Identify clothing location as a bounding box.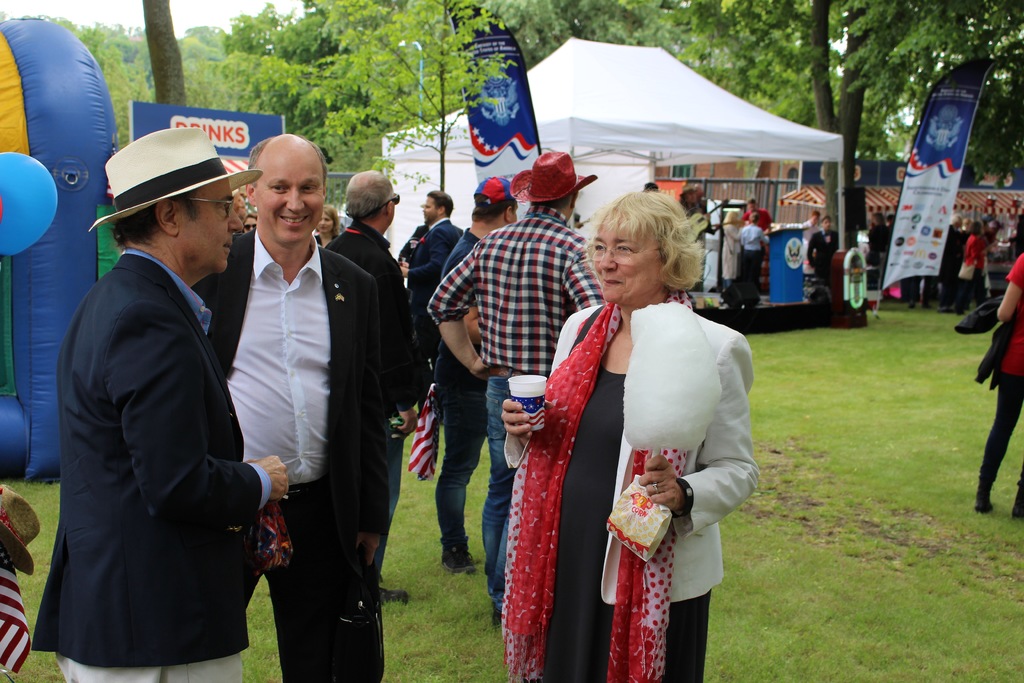
{"left": 733, "top": 220, "right": 771, "bottom": 281}.
